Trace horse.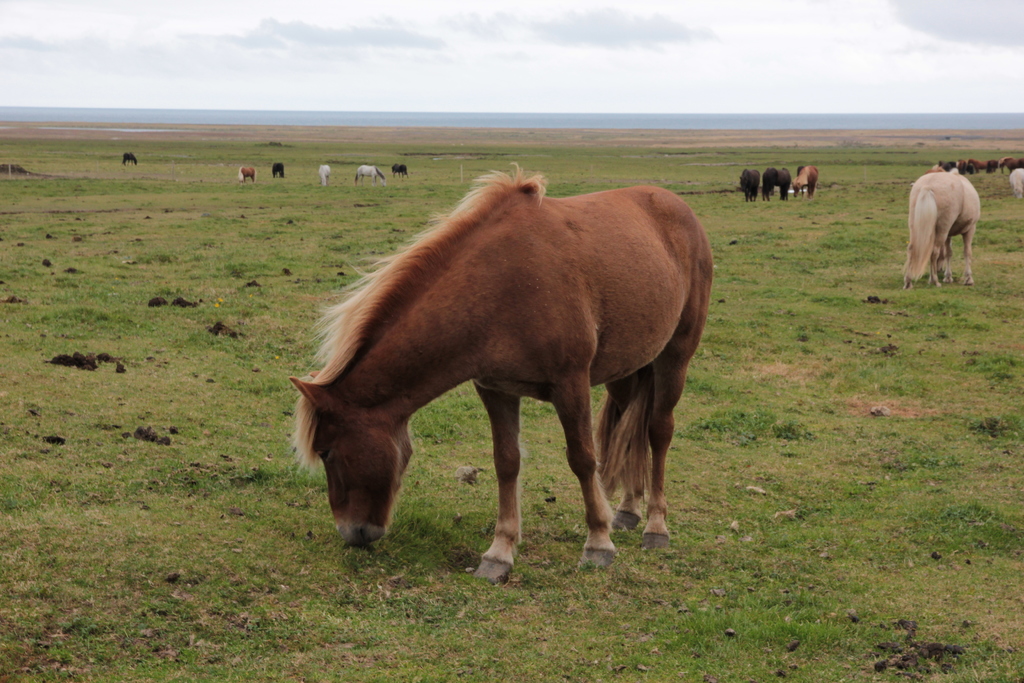
Traced to {"x1": 1006, "y1": 167, "x2": 1023, "y2": 201}.
